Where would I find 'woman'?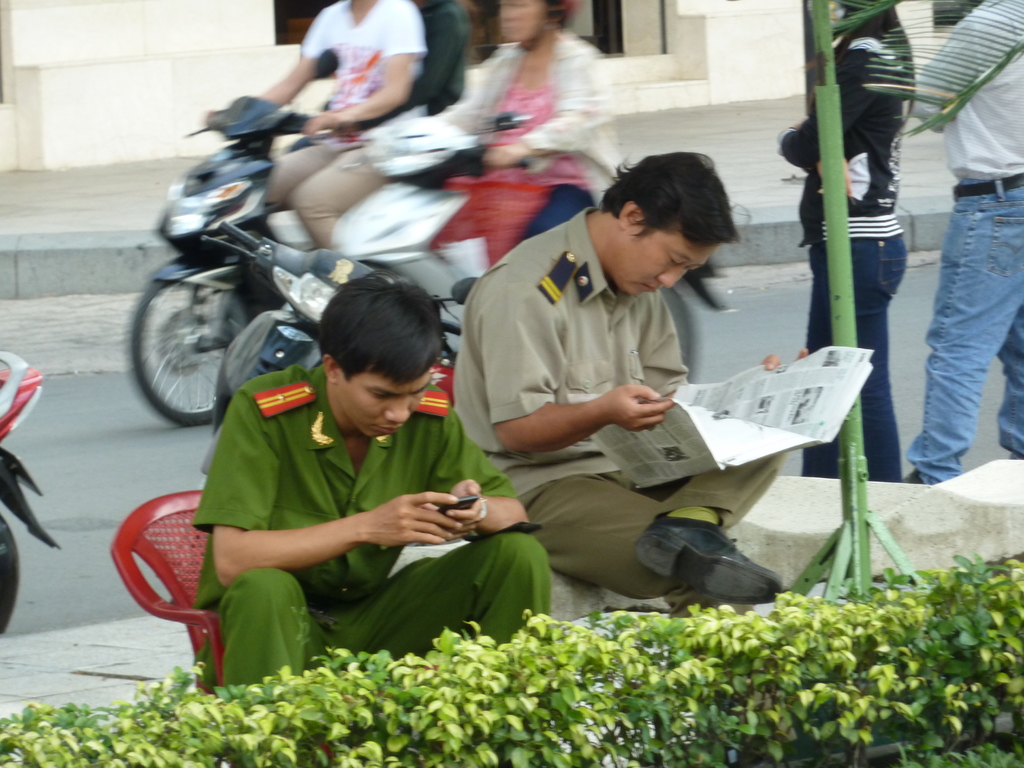
At [441,0,632,275].
